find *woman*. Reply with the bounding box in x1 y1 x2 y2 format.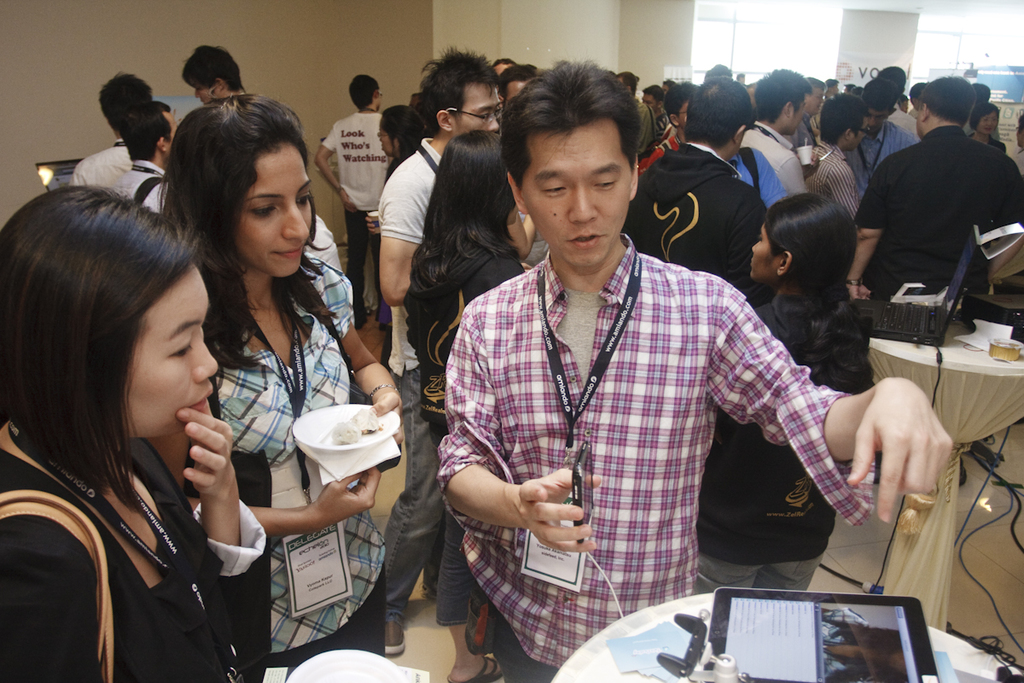
969 102 1008 150.
